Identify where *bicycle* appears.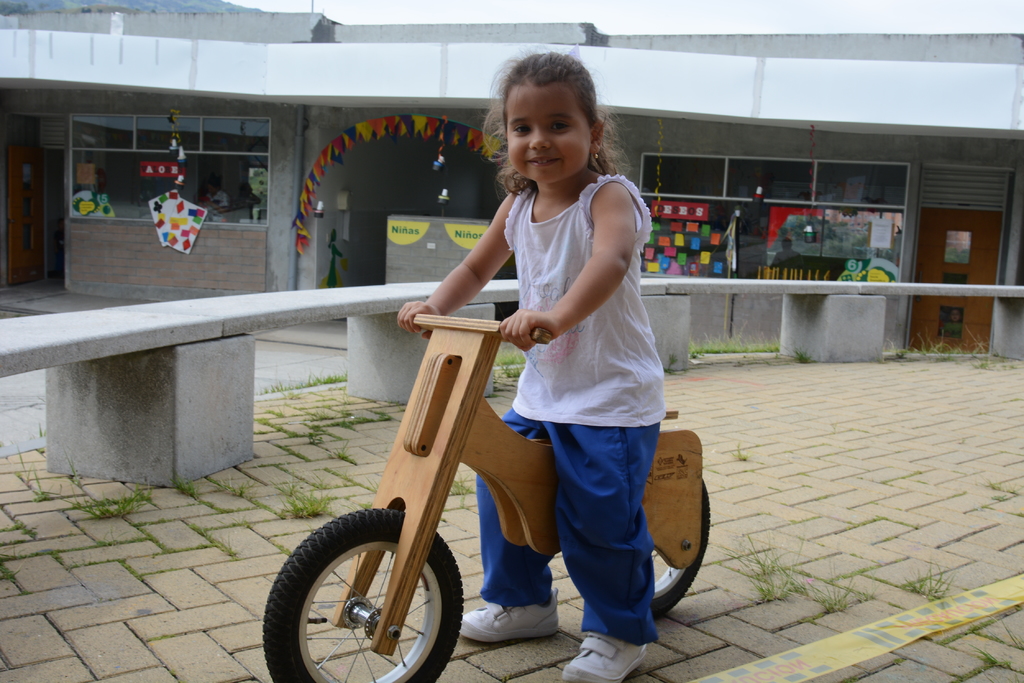
Appears at <bbox>257, 307, 716, 682</bbox>.
